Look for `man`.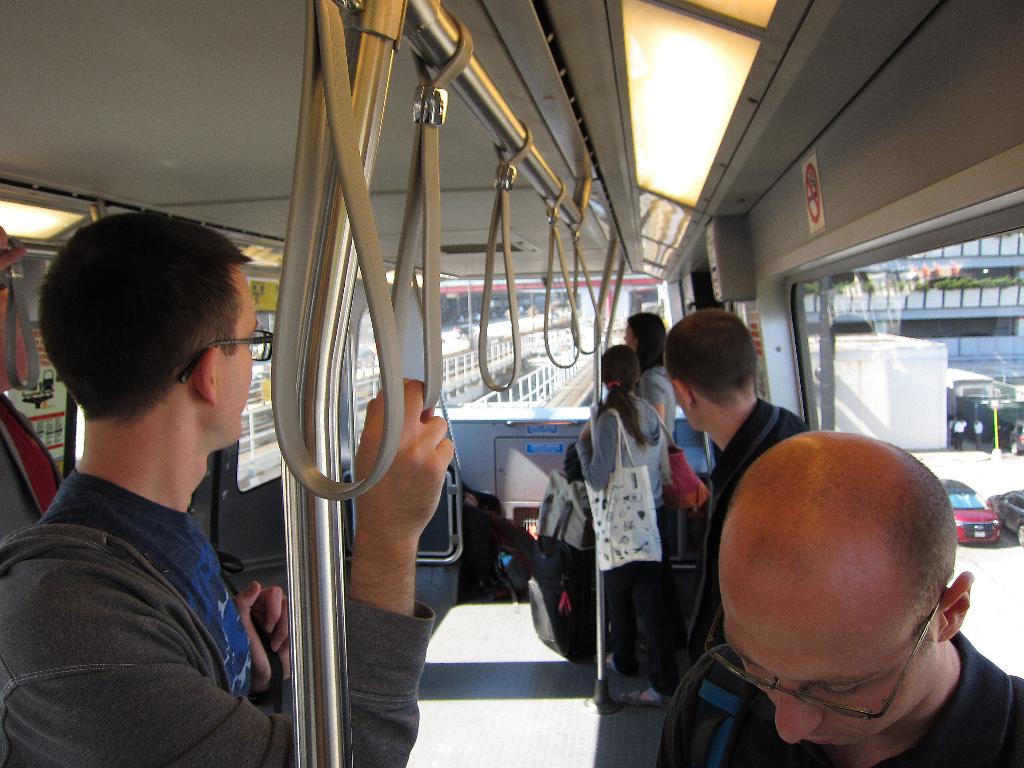
Found: x1=0, y1=210, x2=457, y2=767.
